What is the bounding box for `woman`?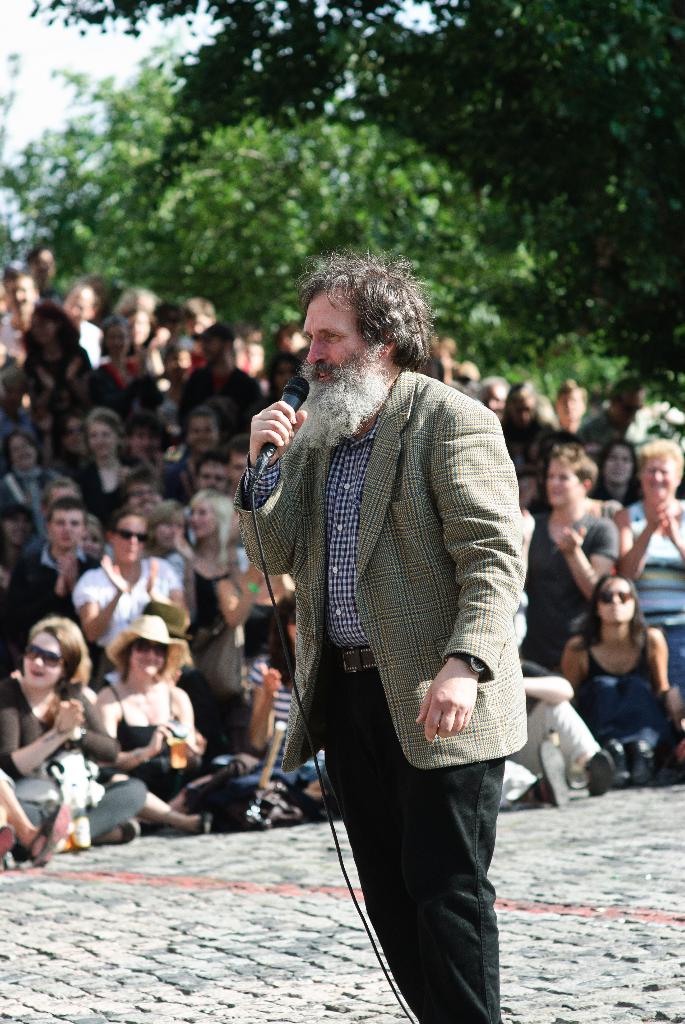
bbox(0, 615, 149, 863).
